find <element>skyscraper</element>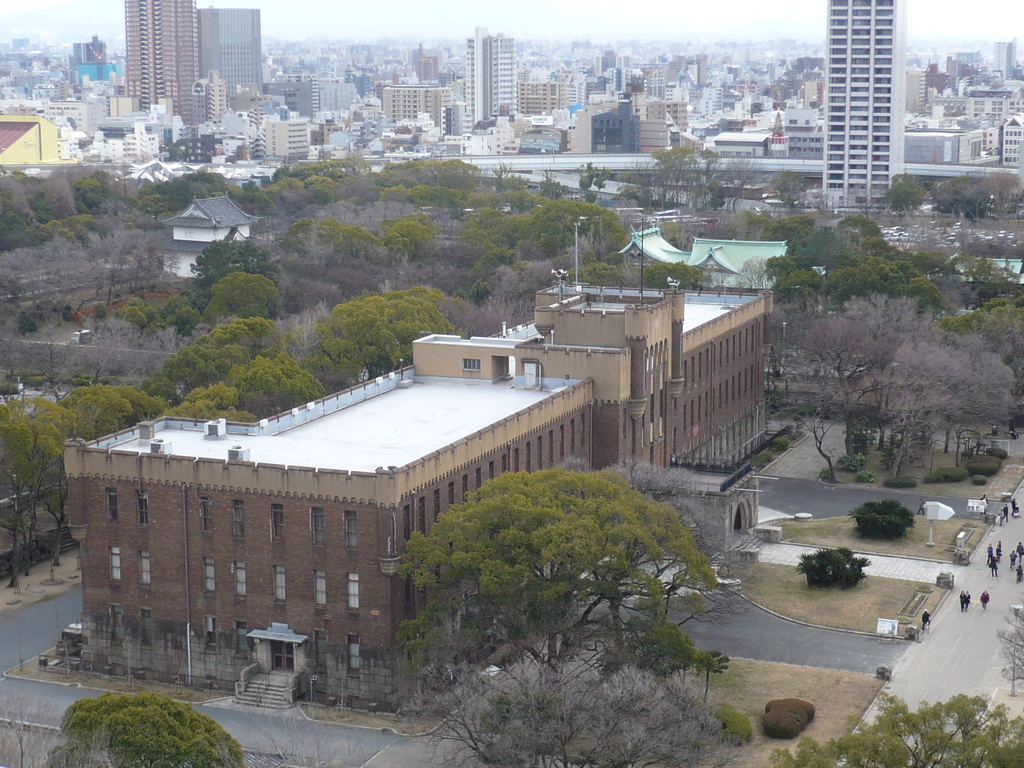
(459,20,518,131)
